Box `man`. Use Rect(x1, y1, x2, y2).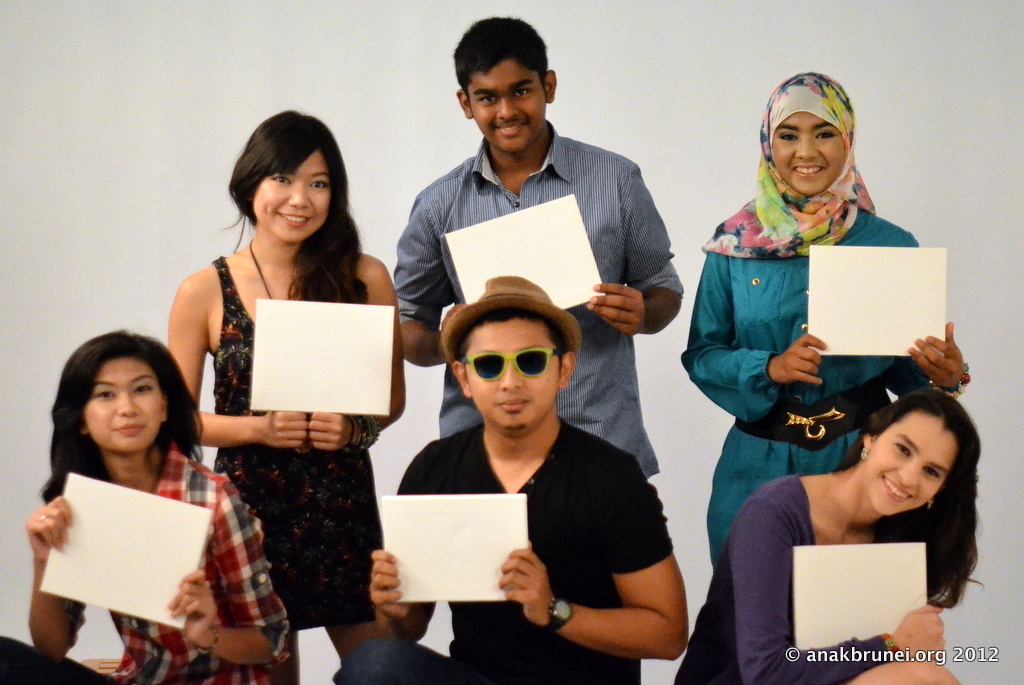
Rect(355, 269, 725, 664).
